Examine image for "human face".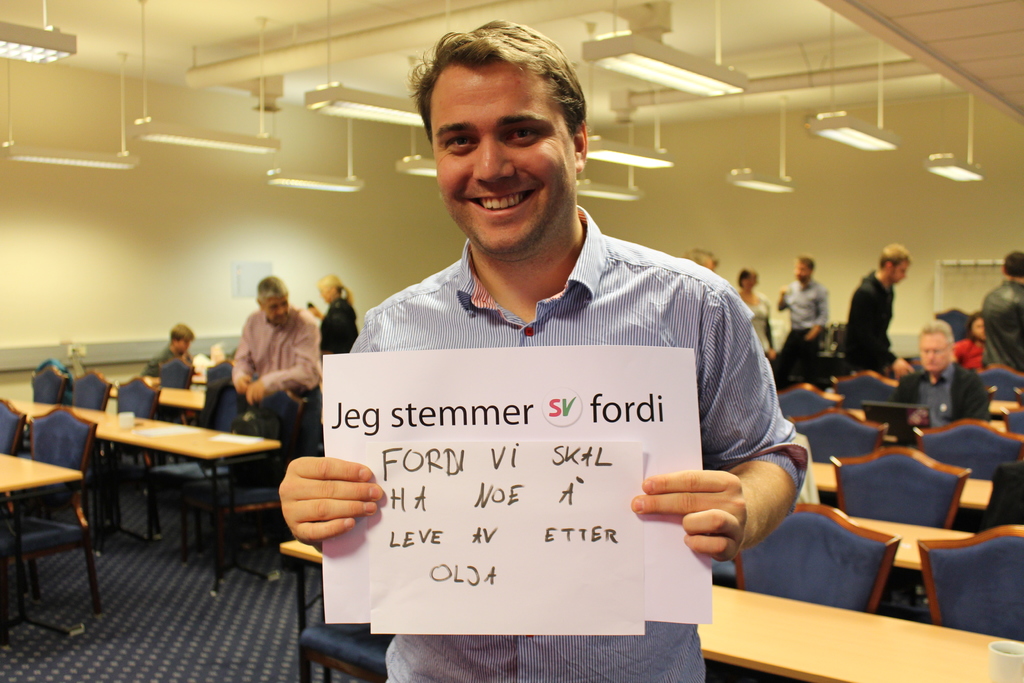
Examination result: bbox=[974, 319, 989, 338].
